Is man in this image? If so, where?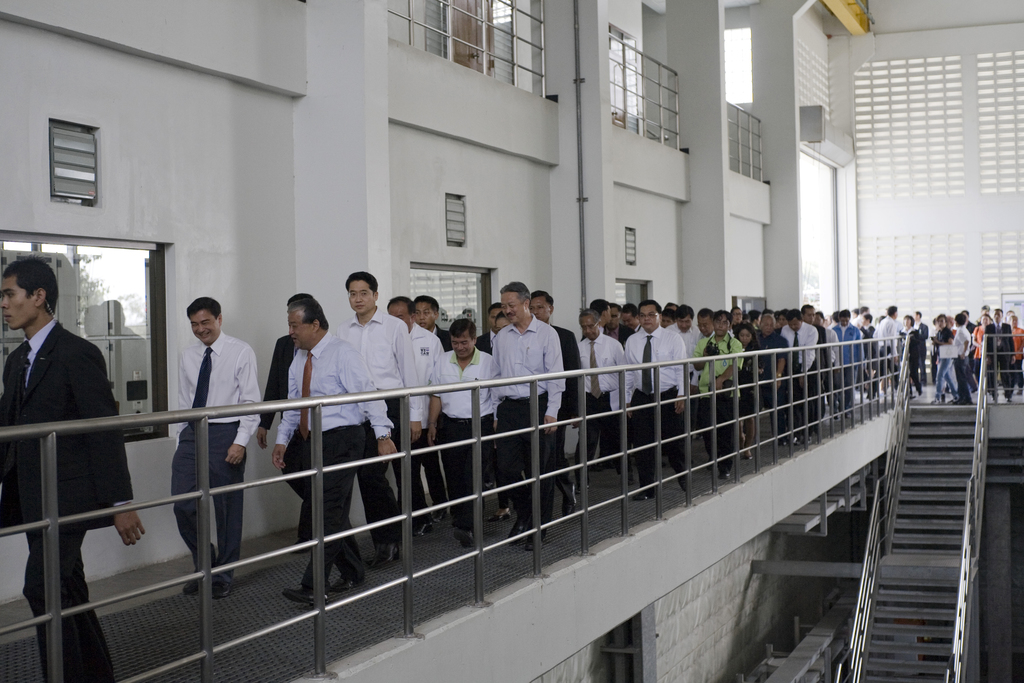
Yes, at box=[255, 292, 330, 552].
